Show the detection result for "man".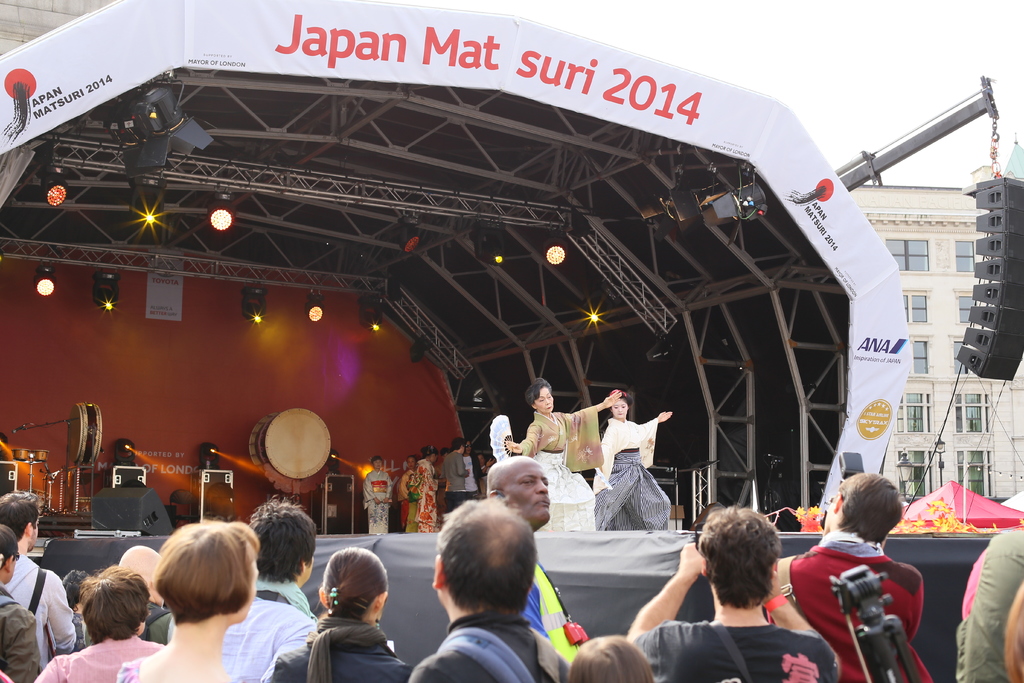
box(0, 486, 81, 670).
